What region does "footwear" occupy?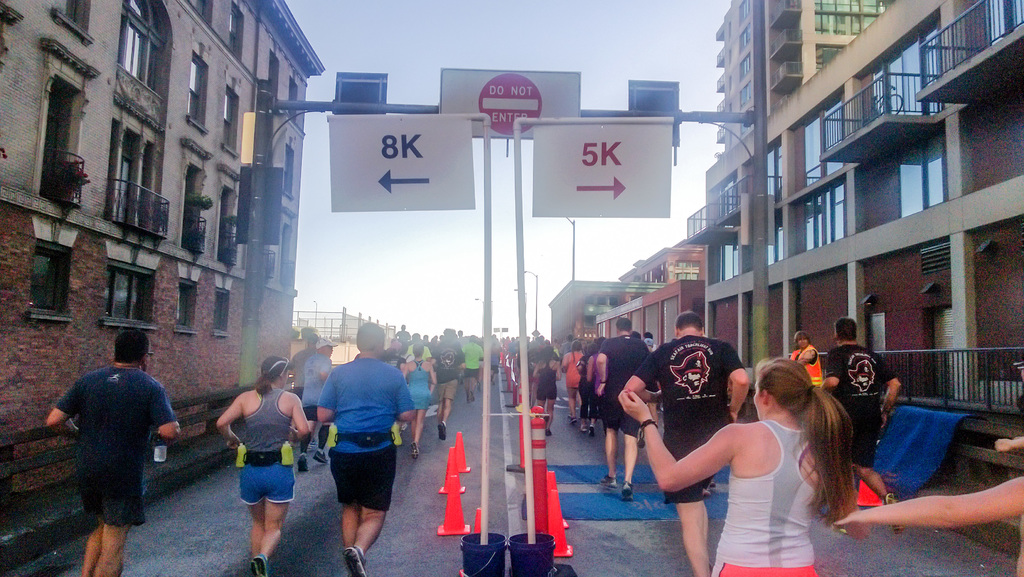
{"left": 314, "top": 450, "right": 330, "bottom": 464}.
